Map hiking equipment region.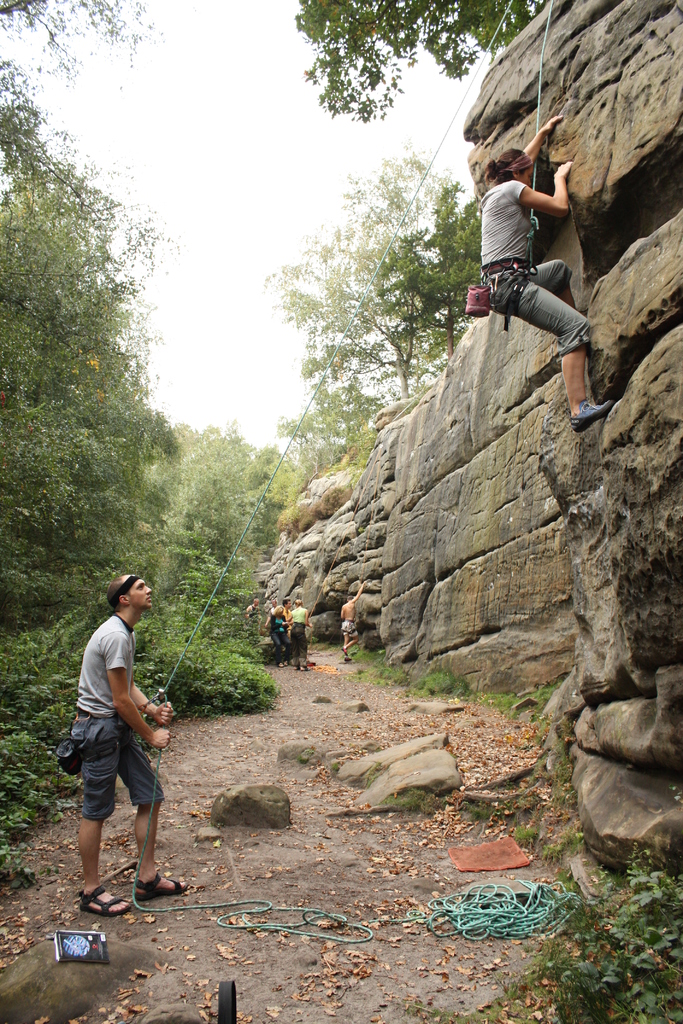
Mapped to 568, 403, 613, 433.
